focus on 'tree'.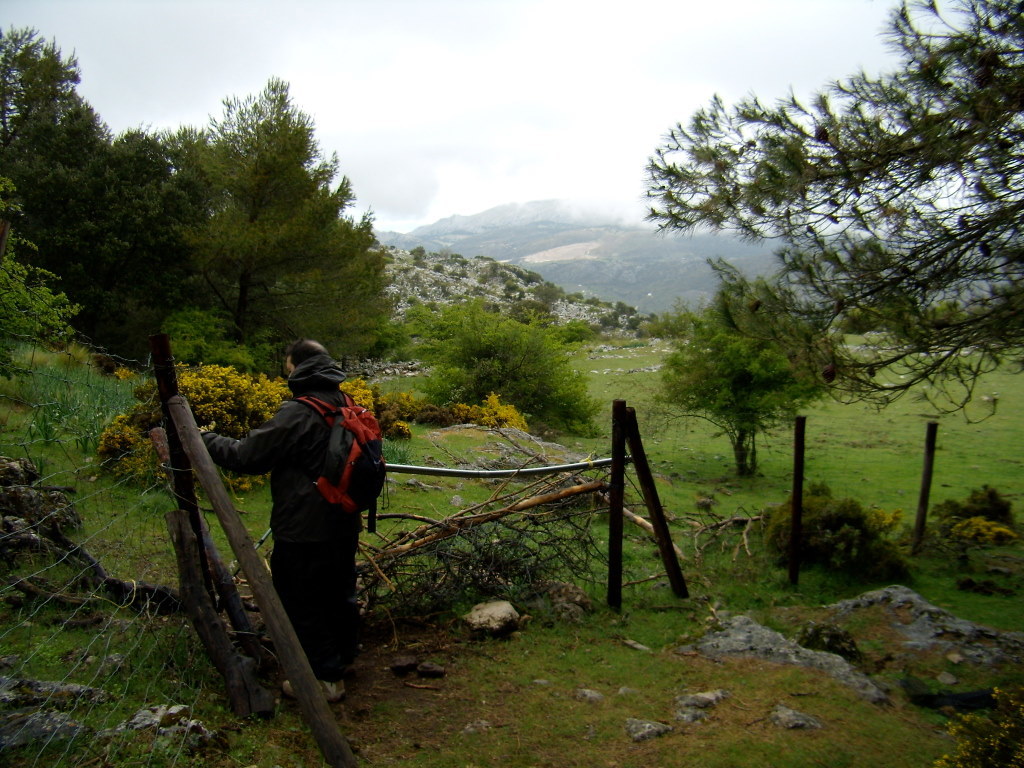
Focused at <box>96,125,164,373</box>.
